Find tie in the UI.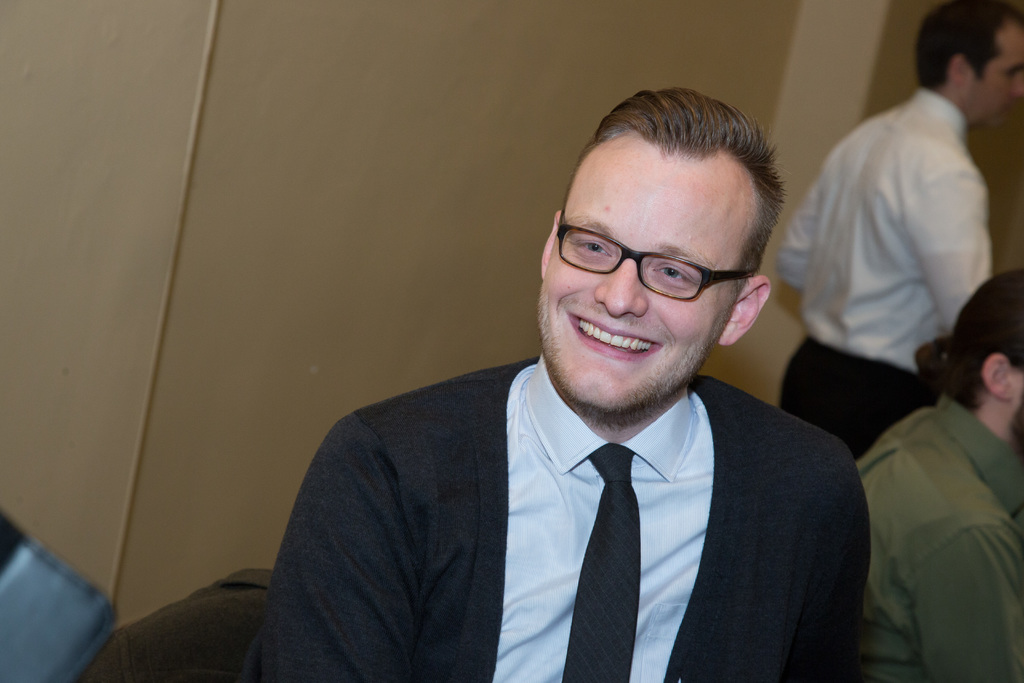
UI element at detection(567, 443, 642, 682).
